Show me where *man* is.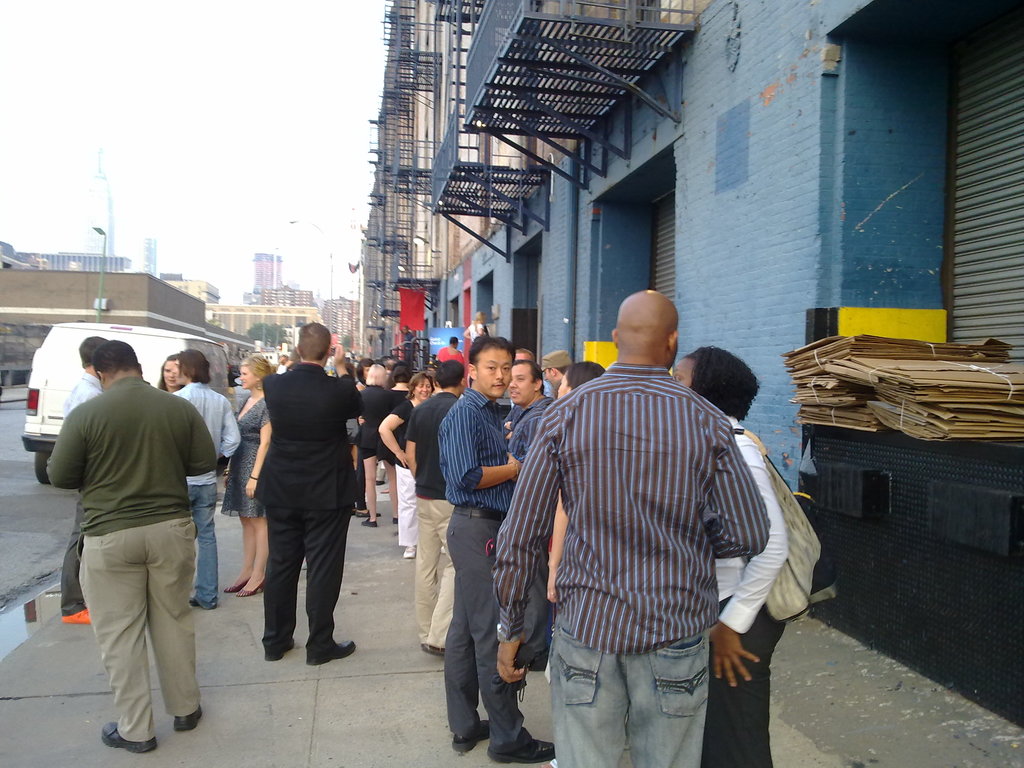
*man* is at 507:364:552:458.
